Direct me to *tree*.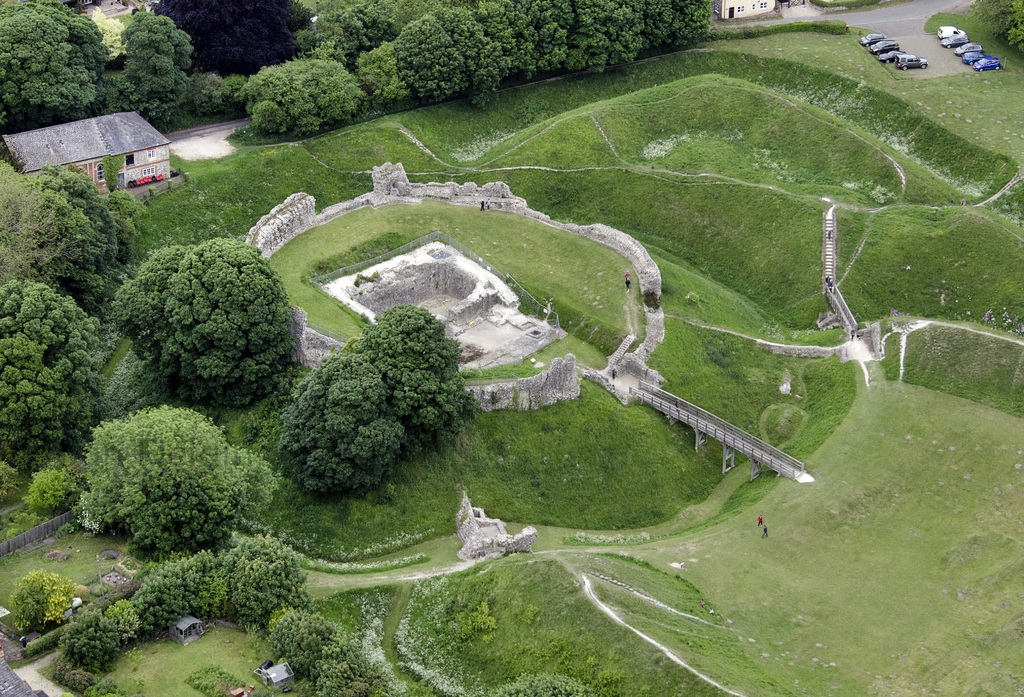
Direction: locate(99, 8, 199, 118).
